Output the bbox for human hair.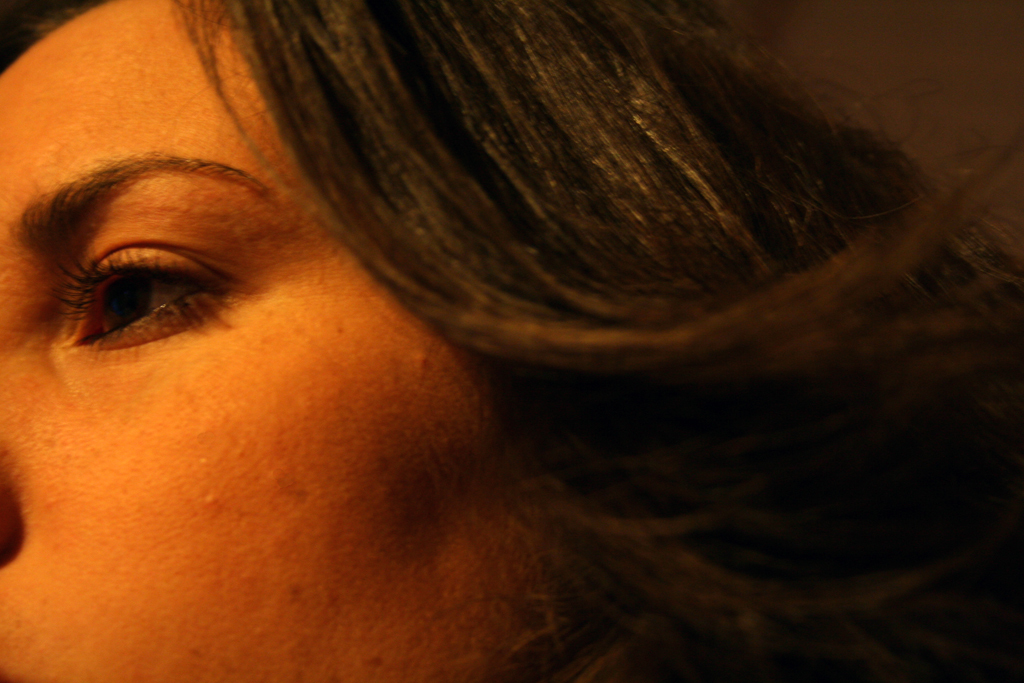
rect(0, 0, 1023, 682).
